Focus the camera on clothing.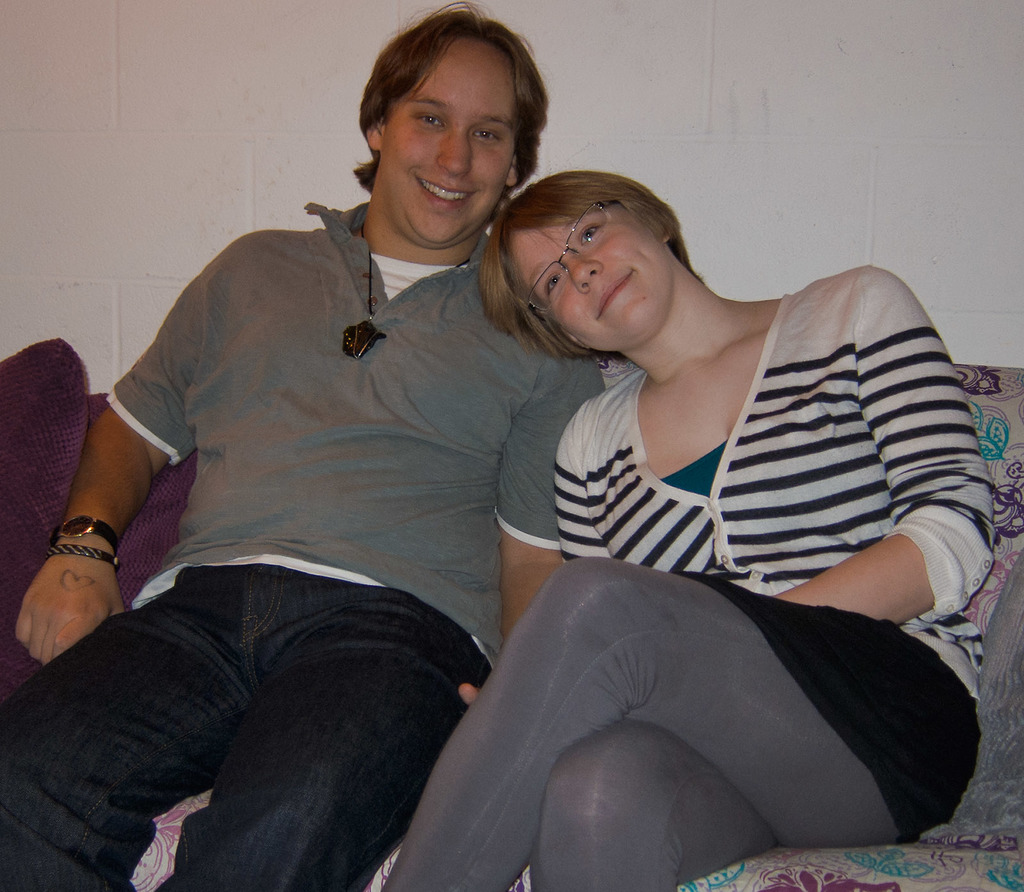
Focus region: (0,200,607,891).
